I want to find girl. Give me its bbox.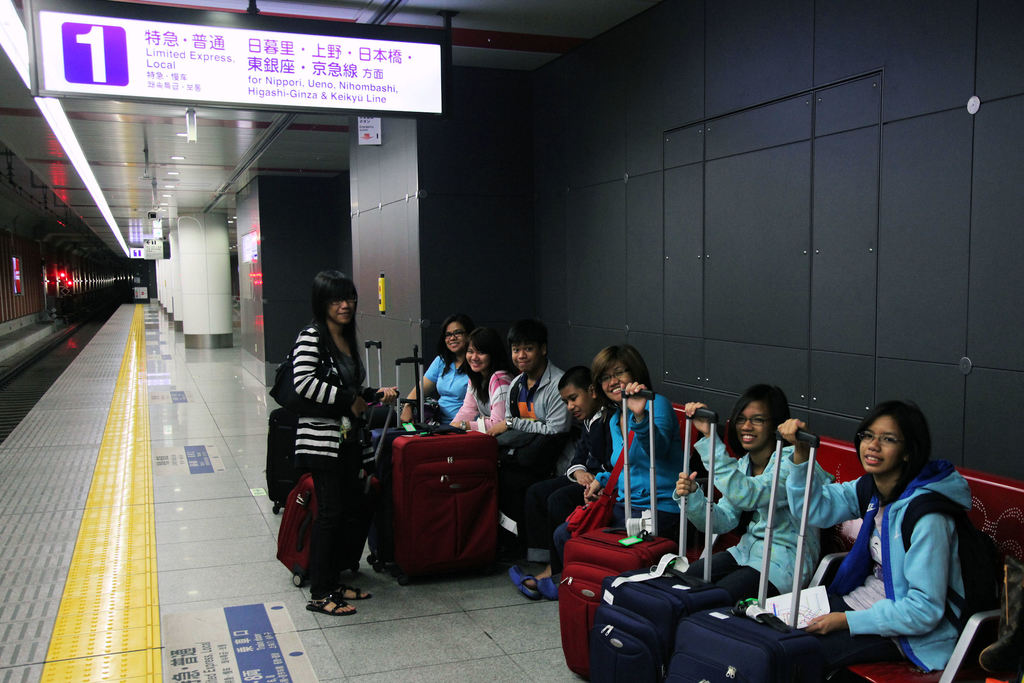
[left=671, top=381, right=825, bottom=607].
